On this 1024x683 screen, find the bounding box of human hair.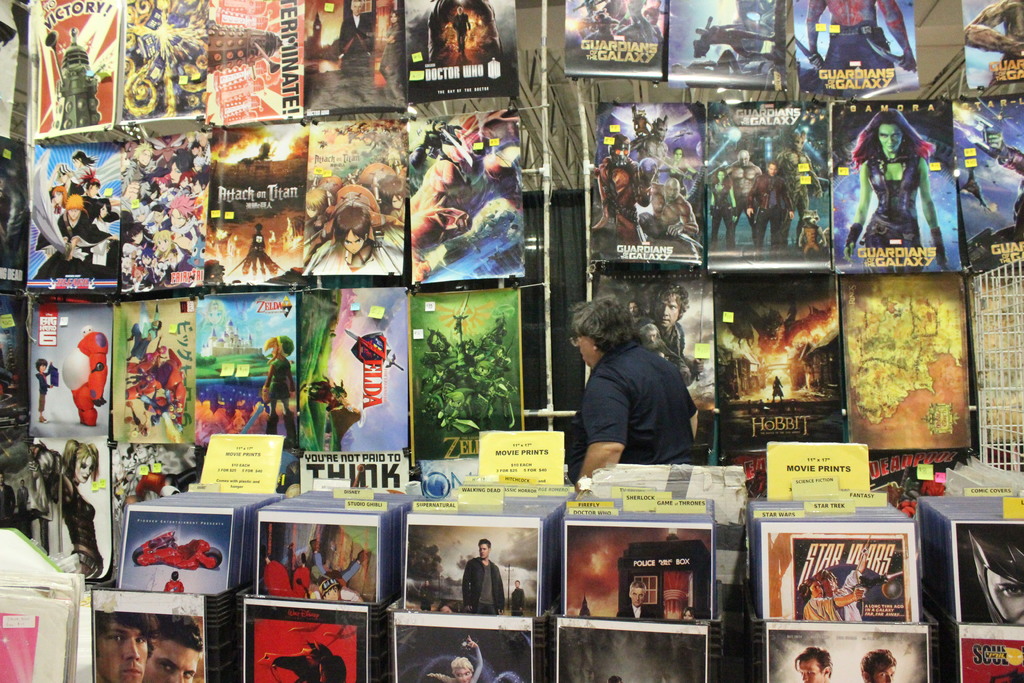
Bounding box: x1=63 y1=191 x2=93 y2=220.
